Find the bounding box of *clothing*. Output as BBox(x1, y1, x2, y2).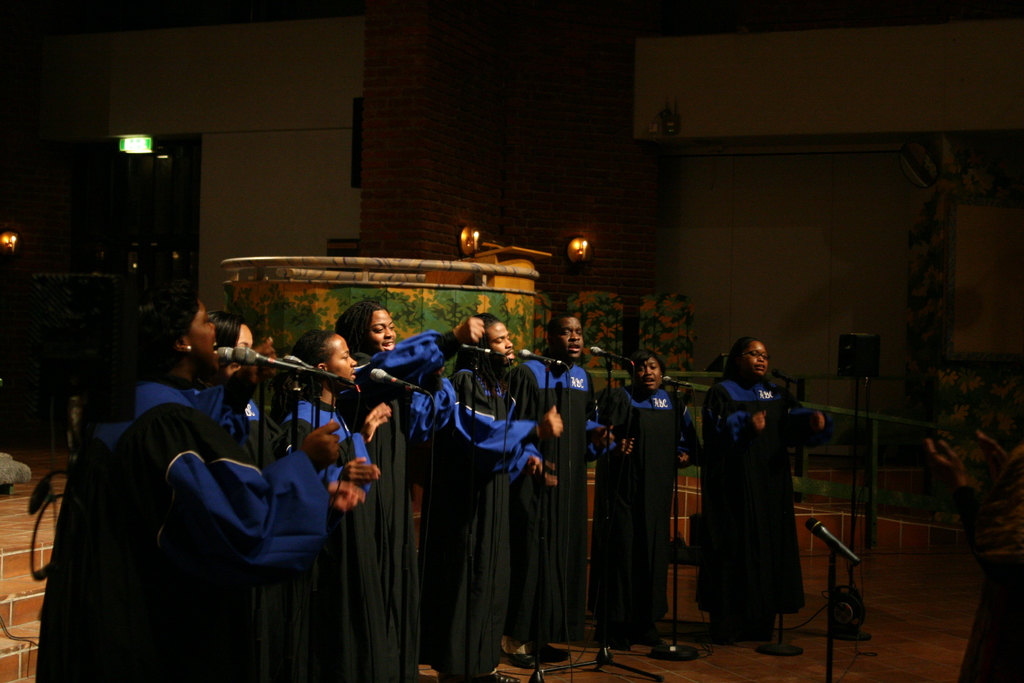
BBox(593, 377, 697, 641).
